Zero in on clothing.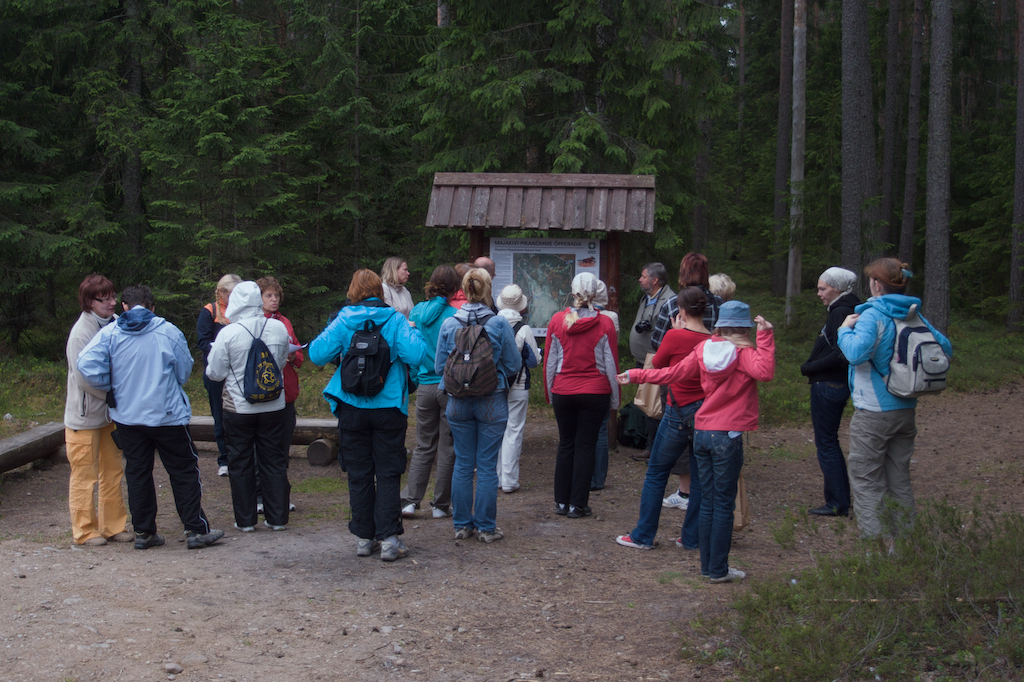
Zeroed in: bbox=[631, 402, 699, 548].
